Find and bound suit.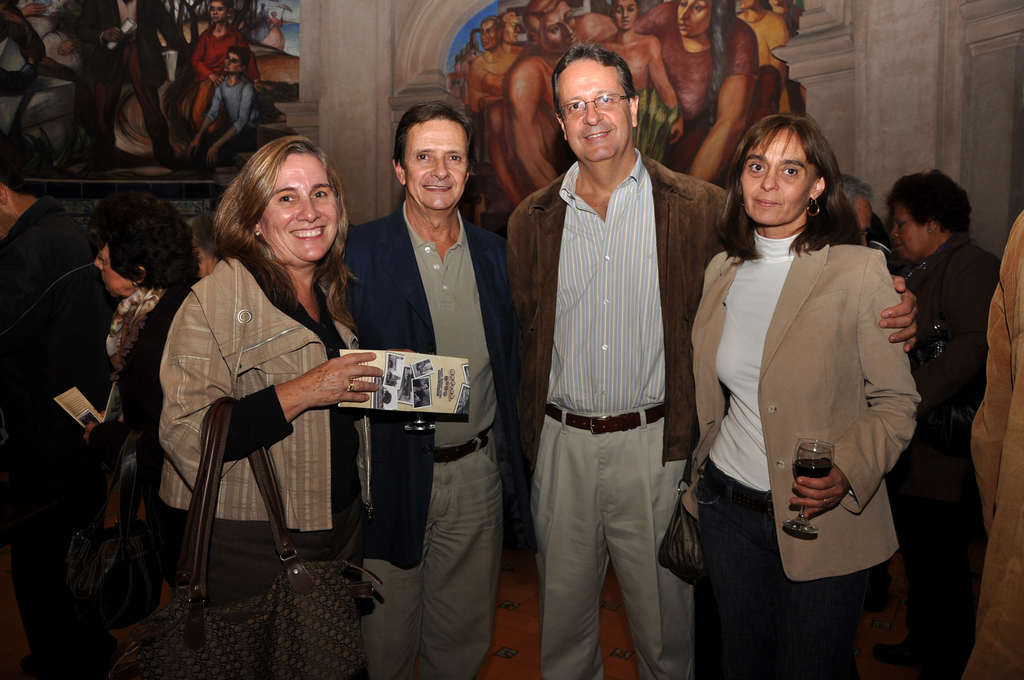
Bound: x1=956, y1=207, x2=1023, y2=679.
